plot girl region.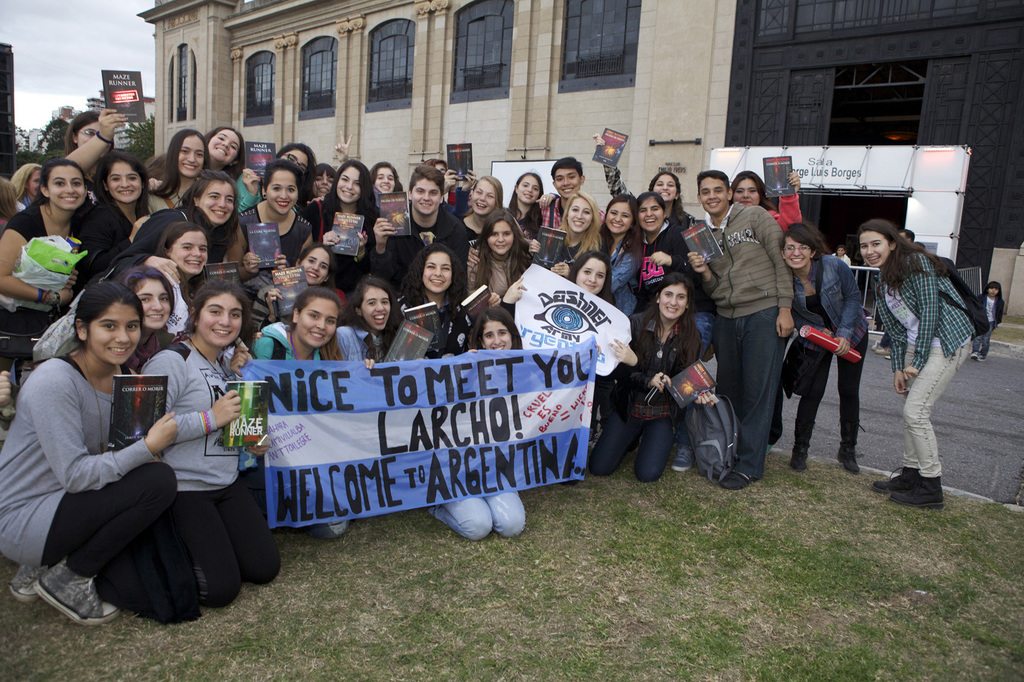
Plotted at (left=209, top=128, right=244, bottom=175).
